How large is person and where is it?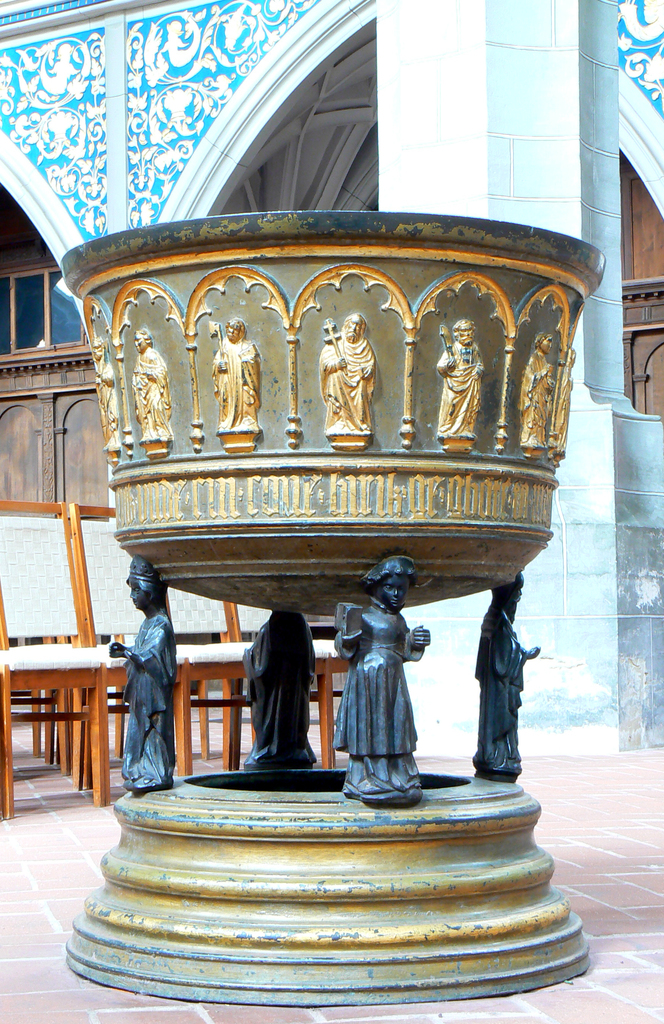
Bounding box: 131, 329, 169, 441.
